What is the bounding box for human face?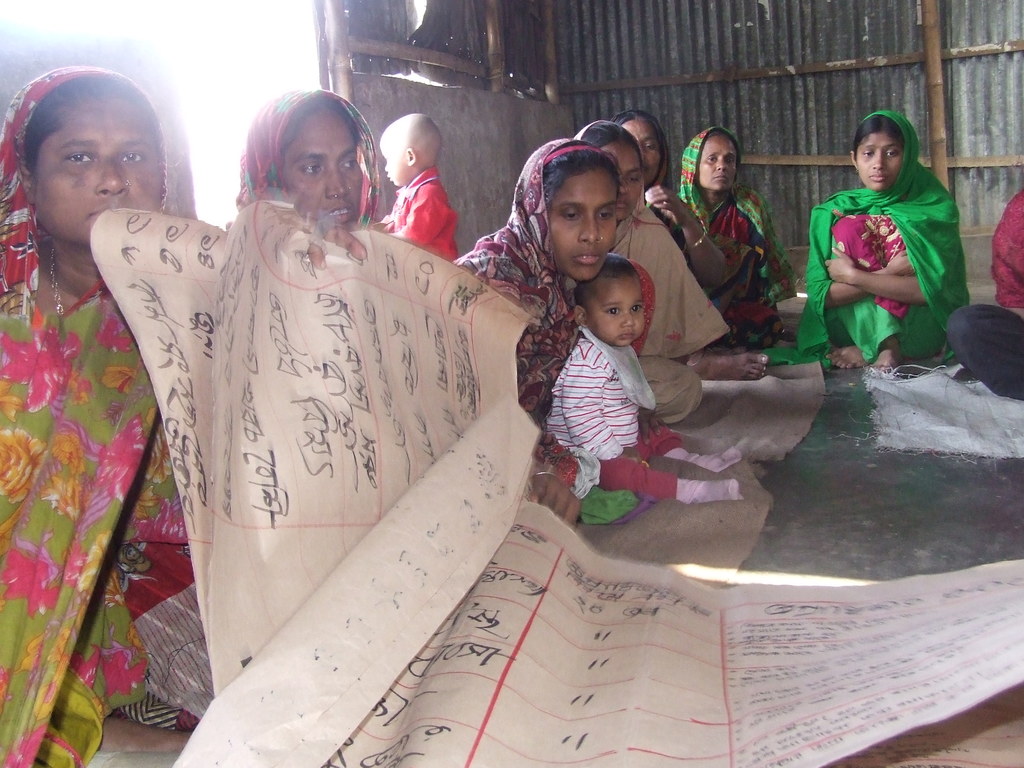
550,170,620,284.
